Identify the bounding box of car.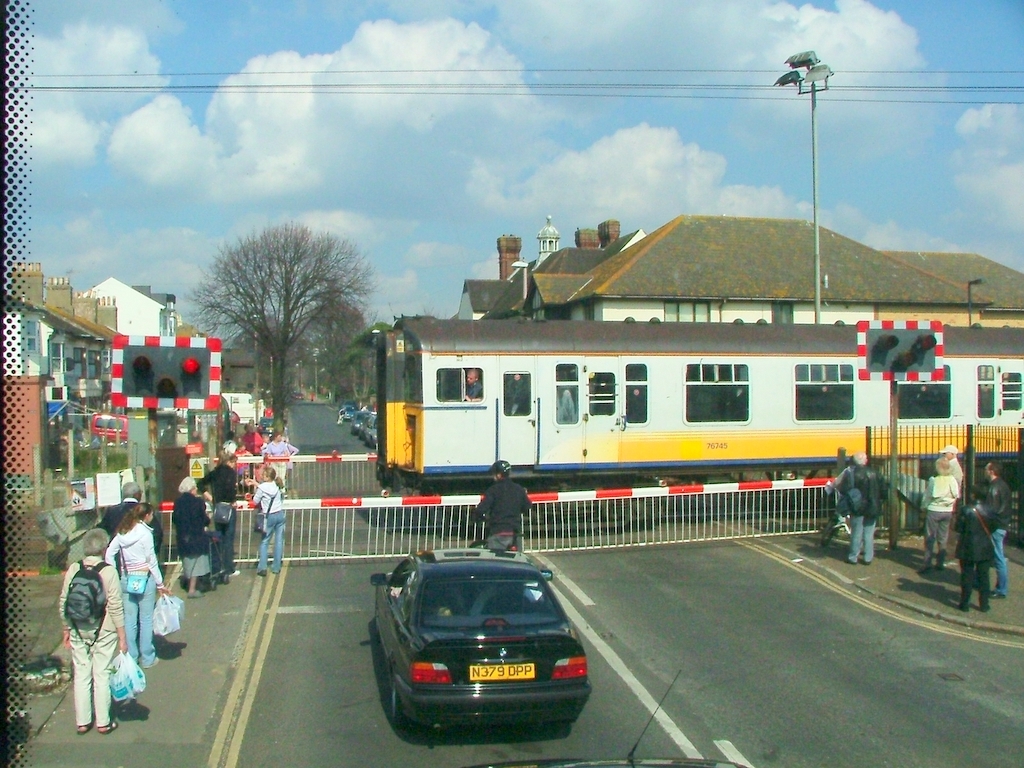
bbox(357, 416, 378, 453).
